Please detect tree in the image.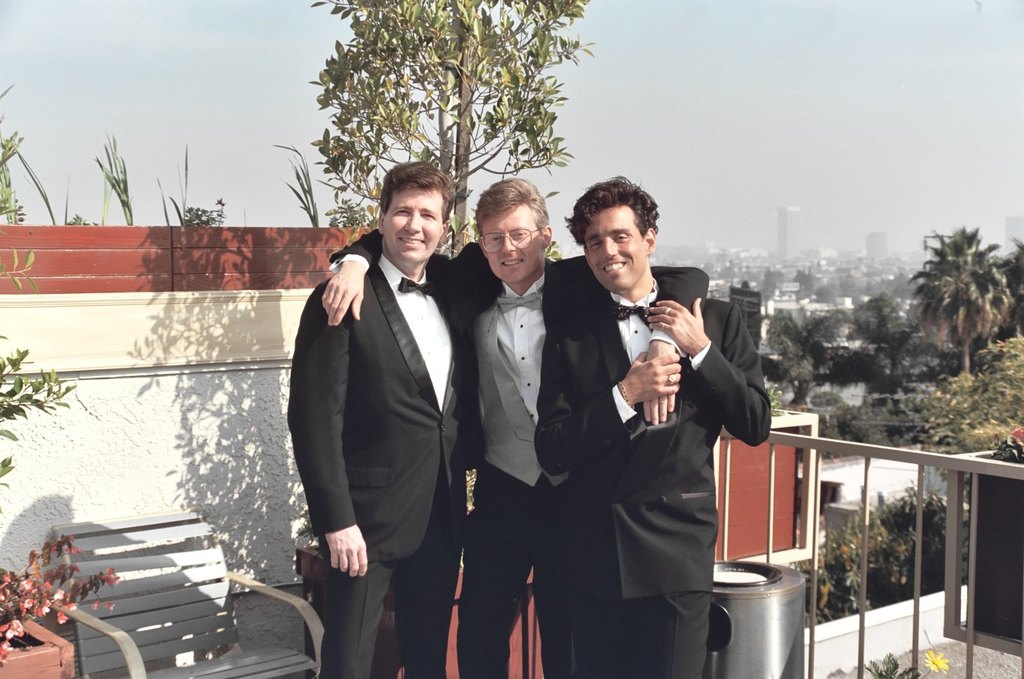
bbox=(909, 339, 1023, 518).
